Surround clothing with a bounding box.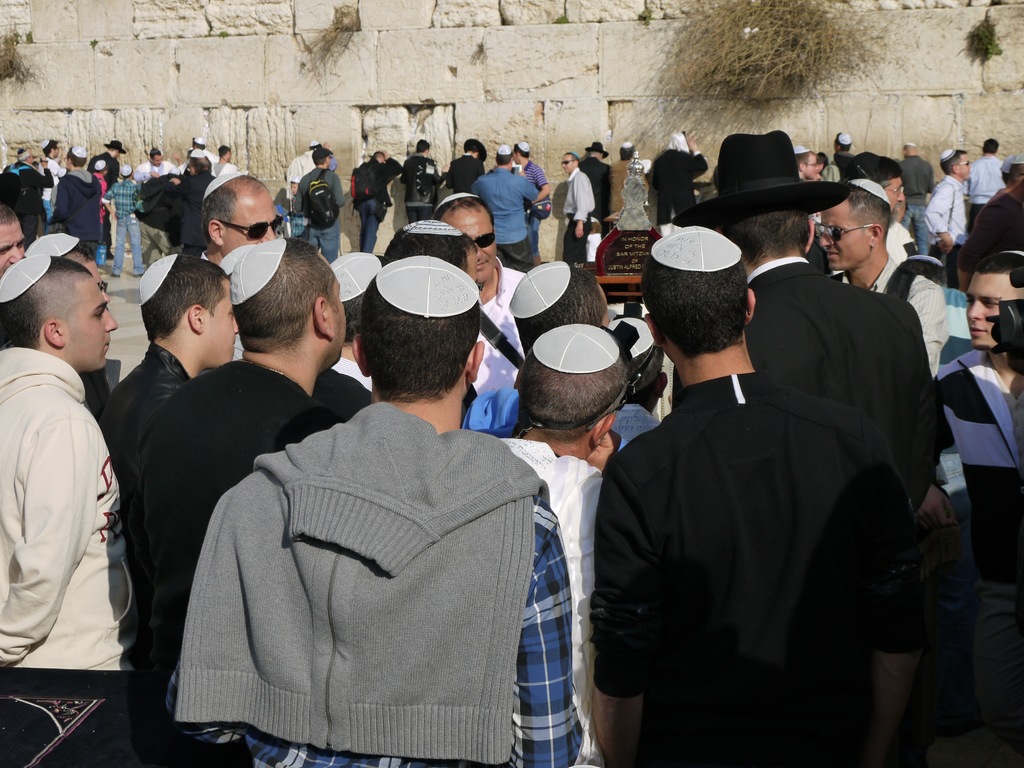
{"x1": 296, "y1": 171, "x2": 344, "y2": 254}.
